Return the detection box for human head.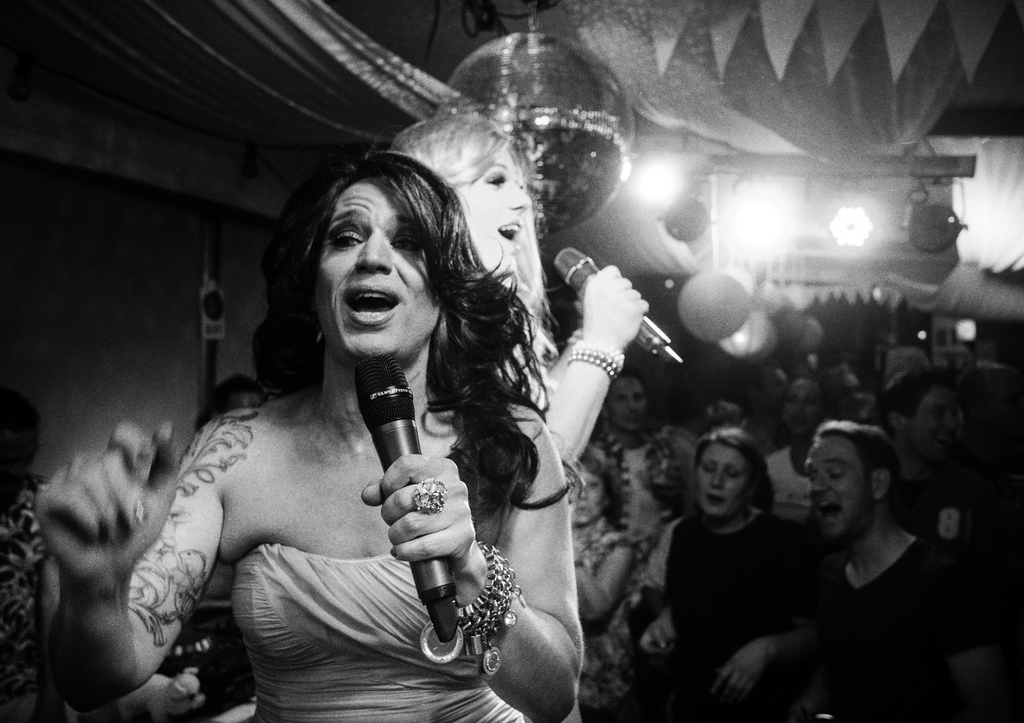
<box>602,368,652,433</box>.
